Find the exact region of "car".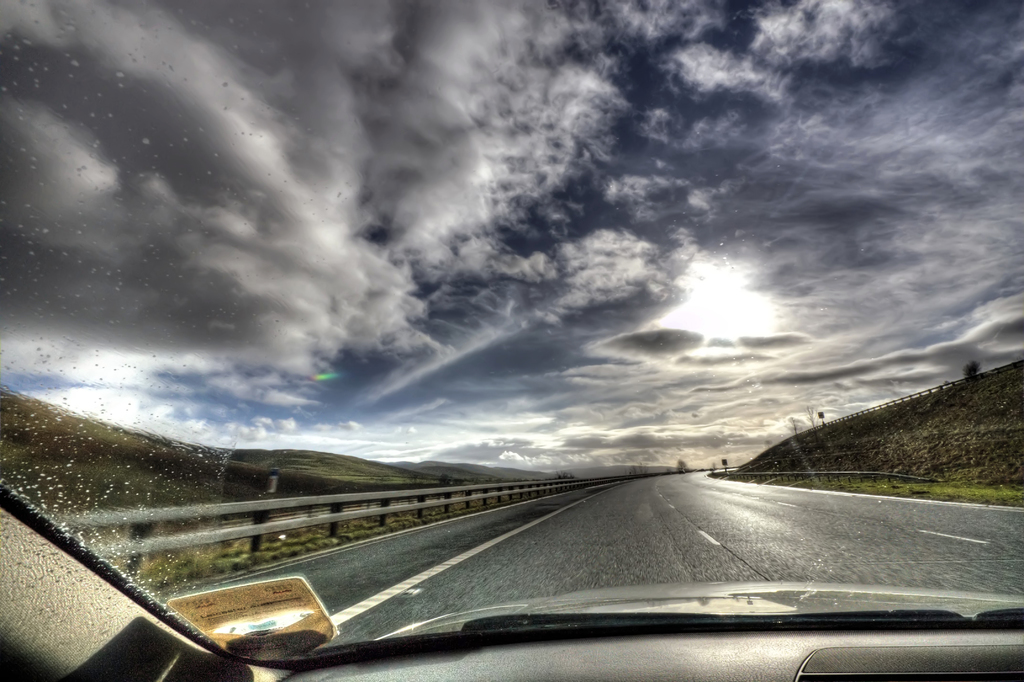
Exact region: locate(0, 3, 1023, 681).
